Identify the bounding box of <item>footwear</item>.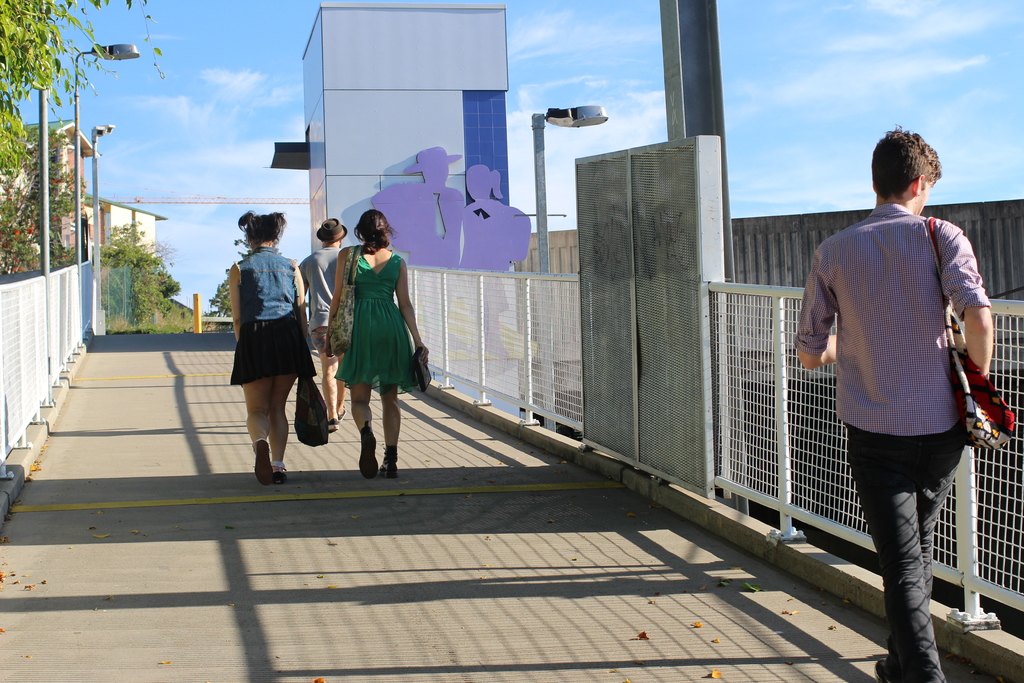
bbox=(337, 404, 344, 421).
